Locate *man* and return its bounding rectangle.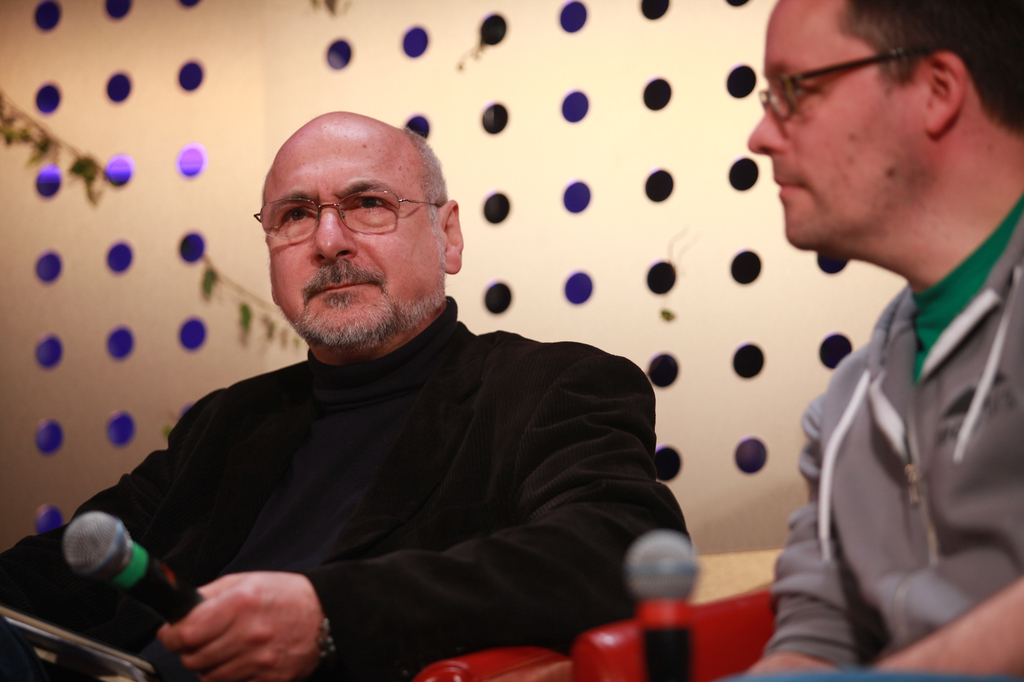
region(0, 107, 692, 681).
